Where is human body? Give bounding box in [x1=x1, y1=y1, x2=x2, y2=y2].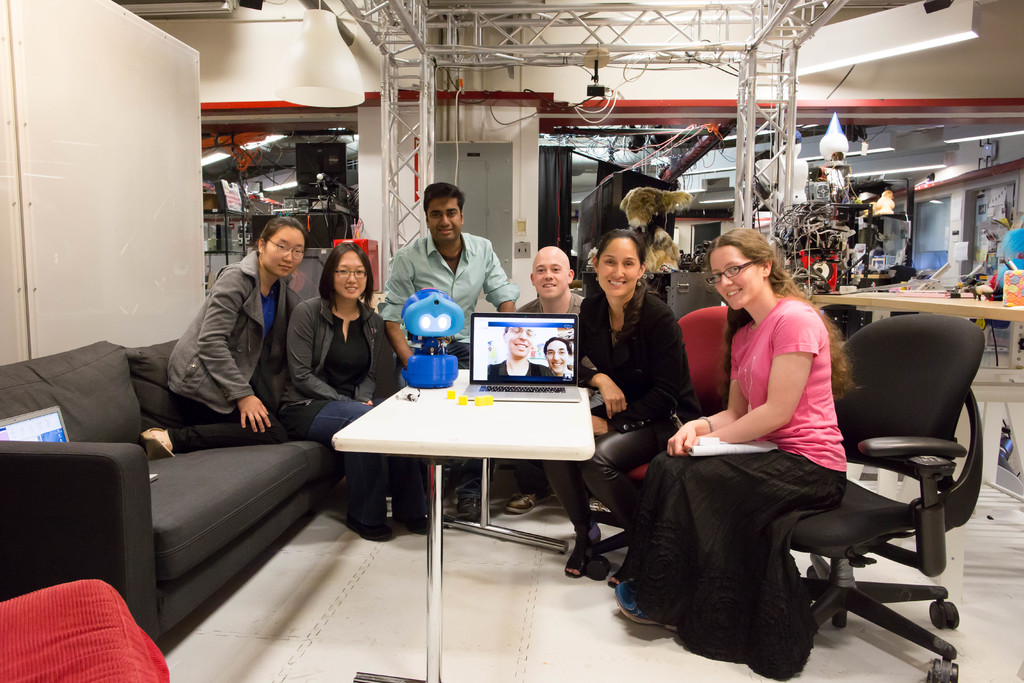
[x1=561, y1=289, x2=703, y2=582].
